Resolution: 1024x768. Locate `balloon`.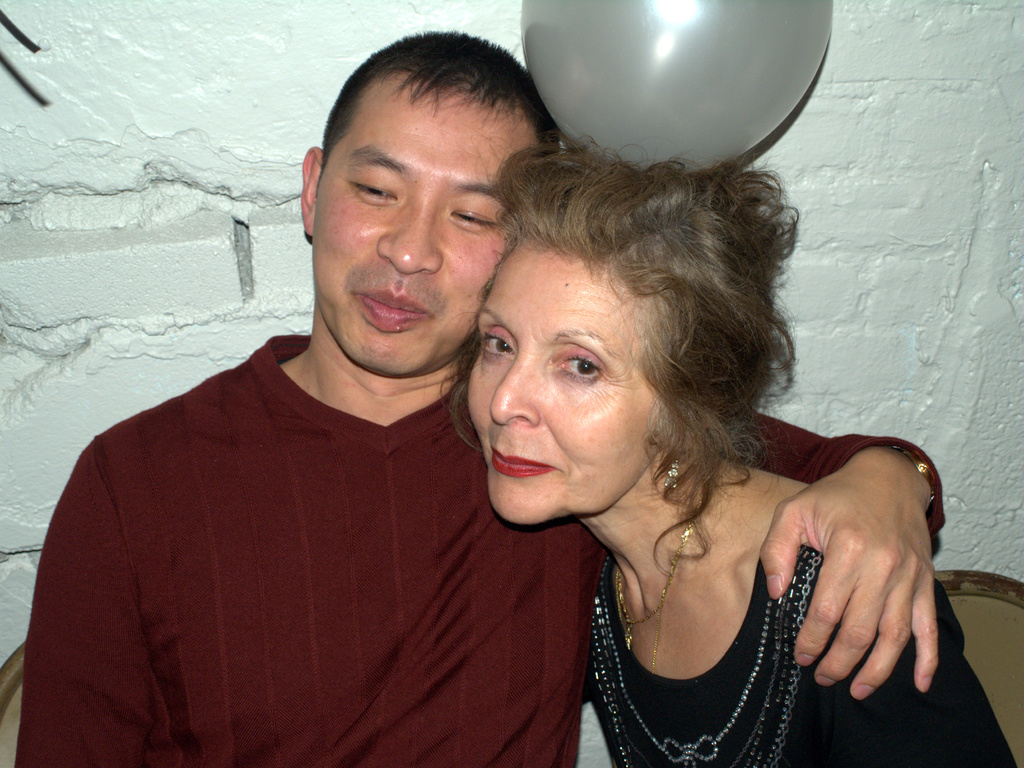
x1=523 y1=0 x2=833 y2=172.
